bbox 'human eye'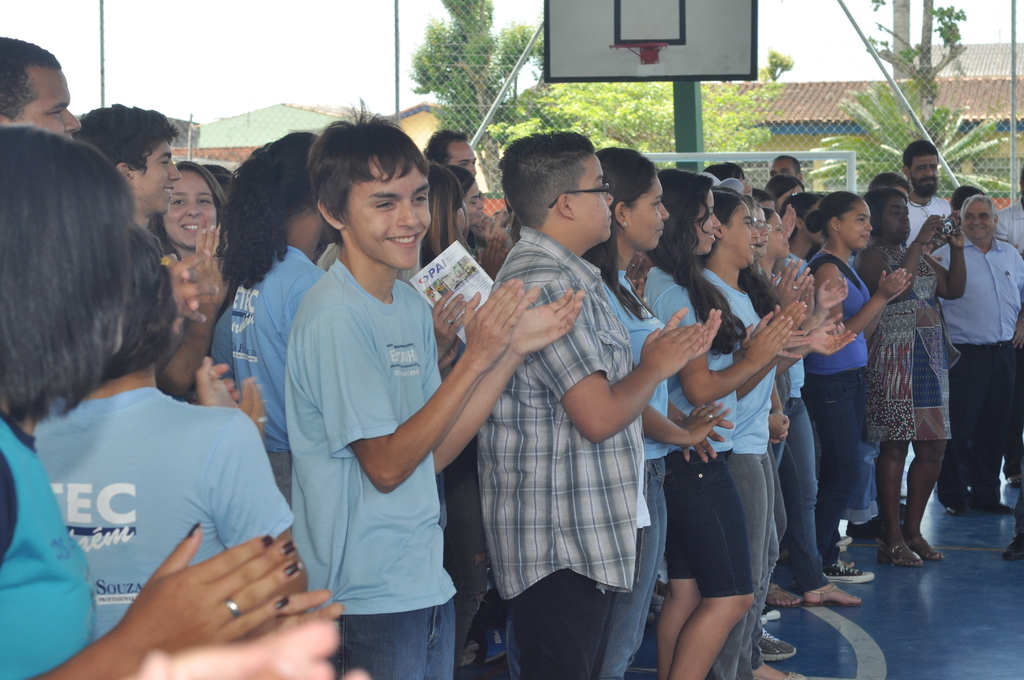
box=[780, 169, 792, 175]
